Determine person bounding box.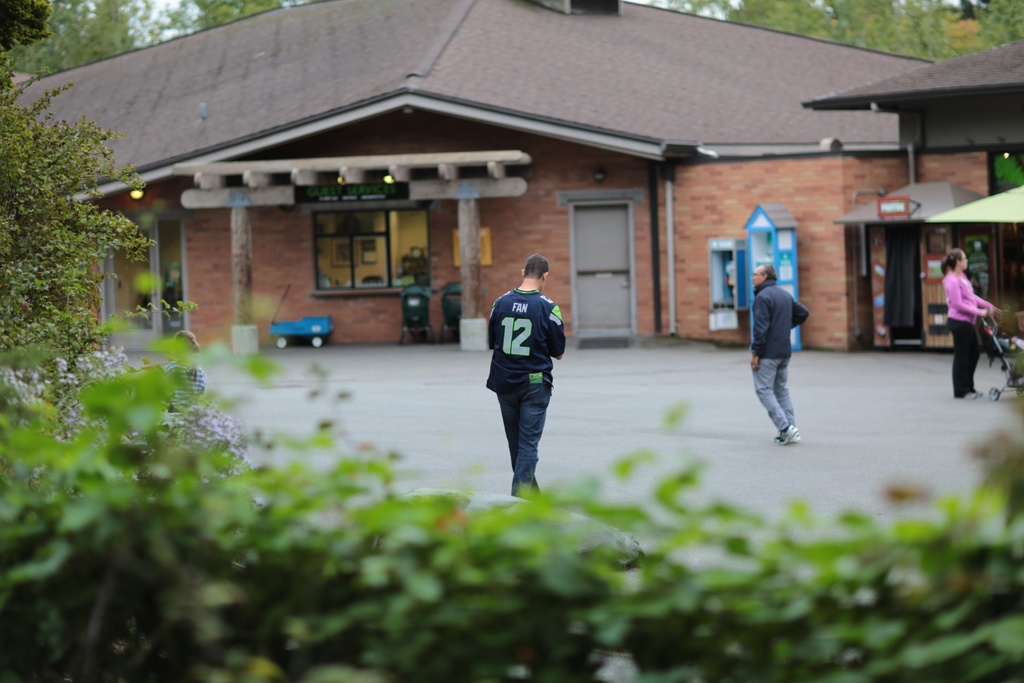
Determined: Rect(483, 247, 578, 502).
